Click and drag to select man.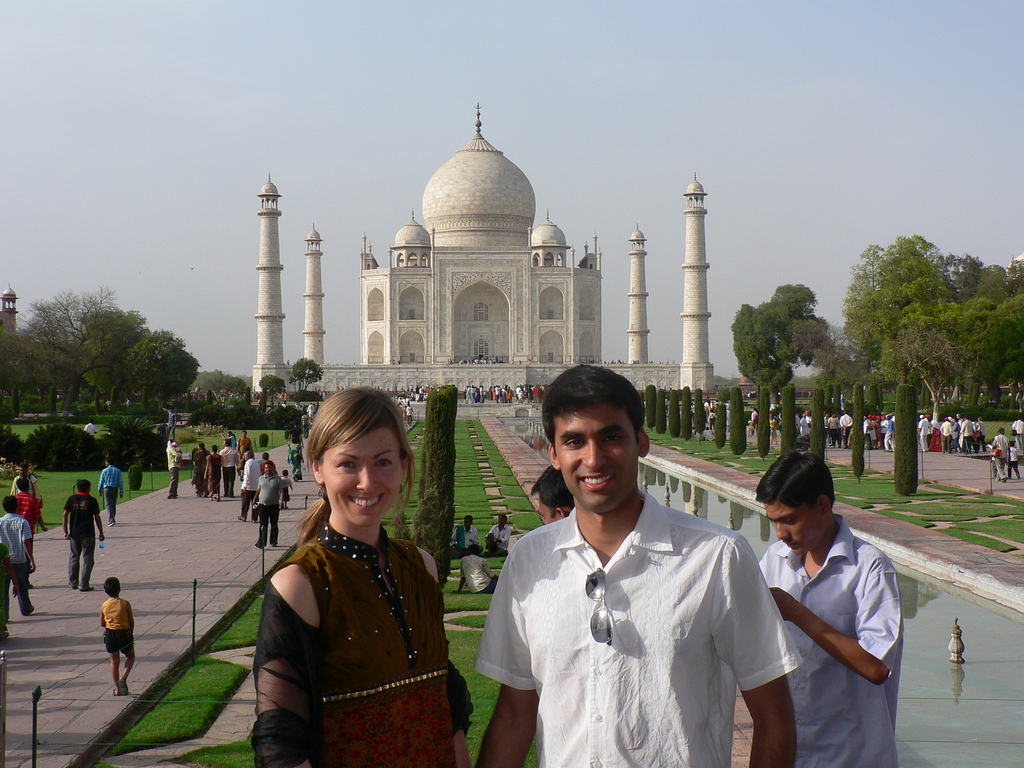
Selection: <region>756, 452, 906, 767</region>.
